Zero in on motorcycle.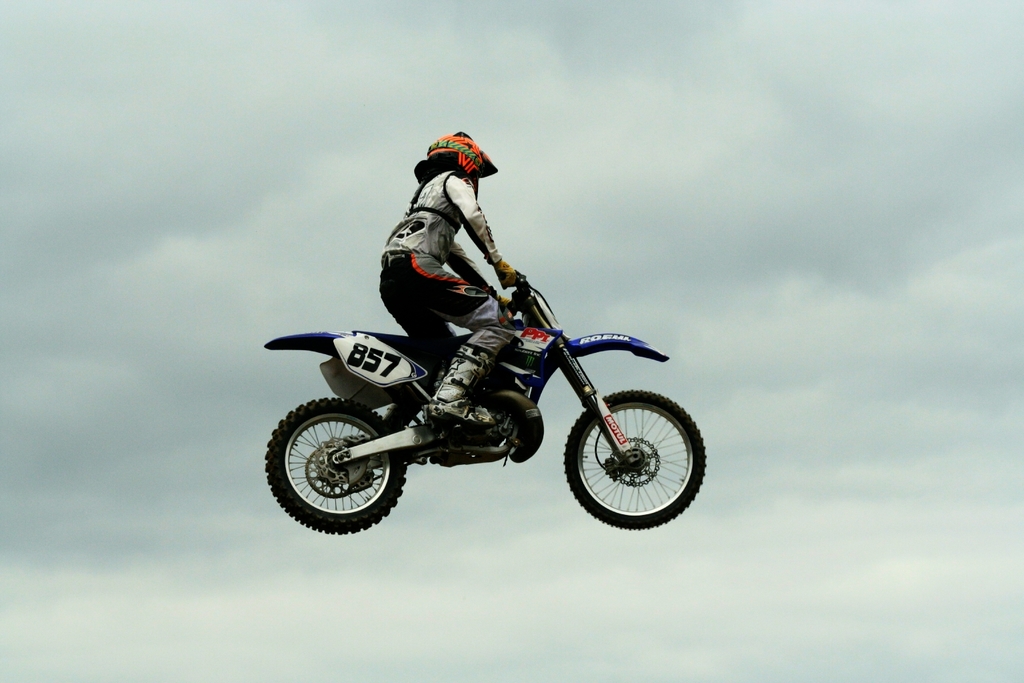
Zeroed in: bbox(259, 269, 711, 538).
